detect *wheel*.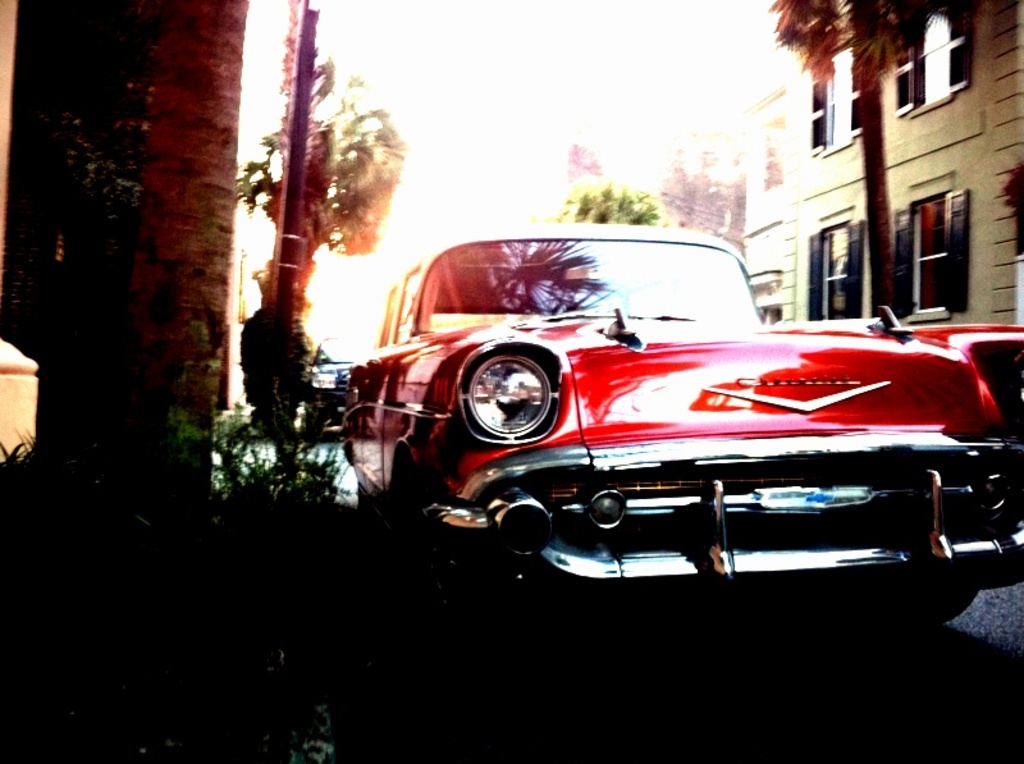
Detected at locate(913, 589, 979, 623).
